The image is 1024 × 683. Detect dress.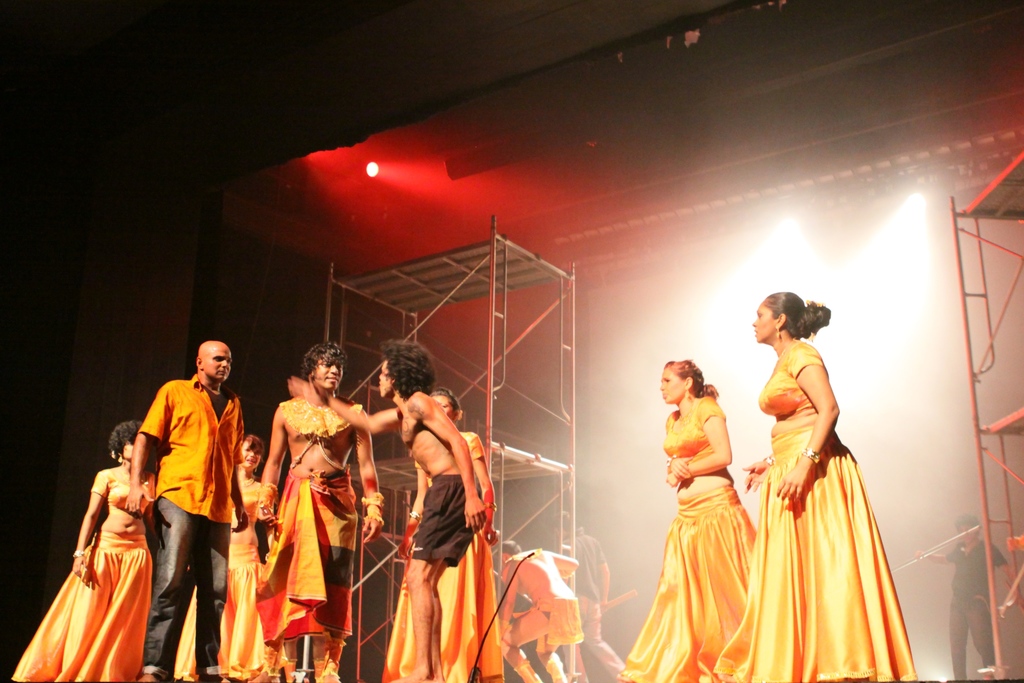
Detection: 699, 345, 918, 682.
